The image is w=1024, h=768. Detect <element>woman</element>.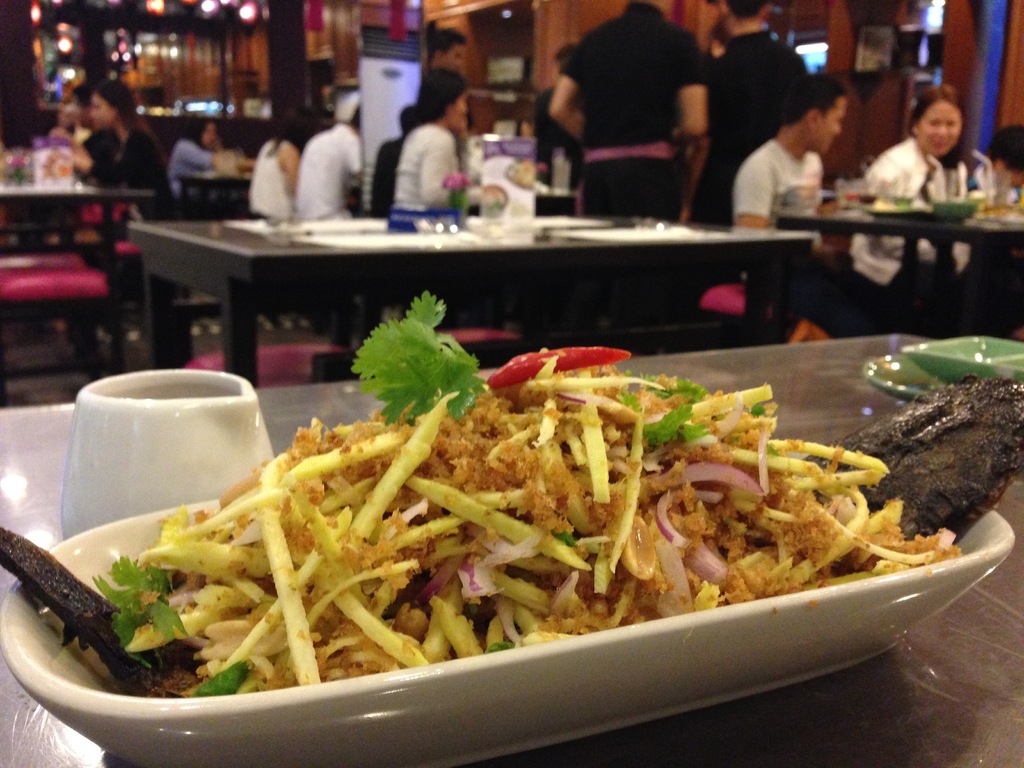
Detection: x1=854 y1=86 x2=999 y2=335.
